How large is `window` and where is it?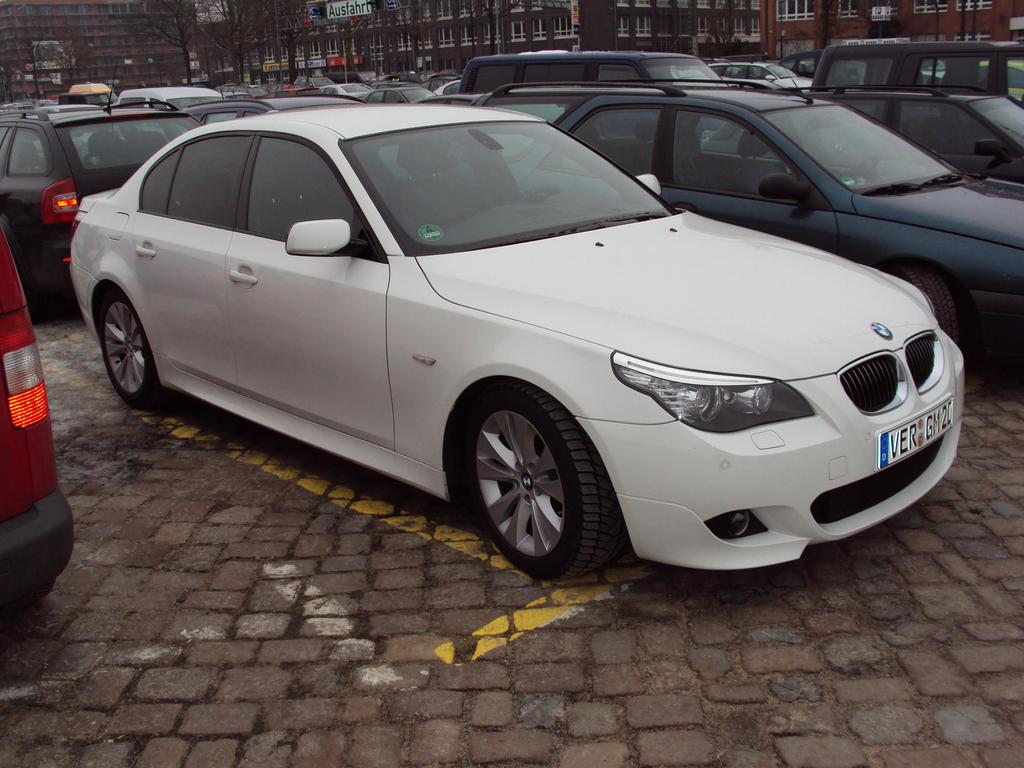
Bounding box: {"left": 483, "top": 20, "right": 500, "bottom": 44}.
